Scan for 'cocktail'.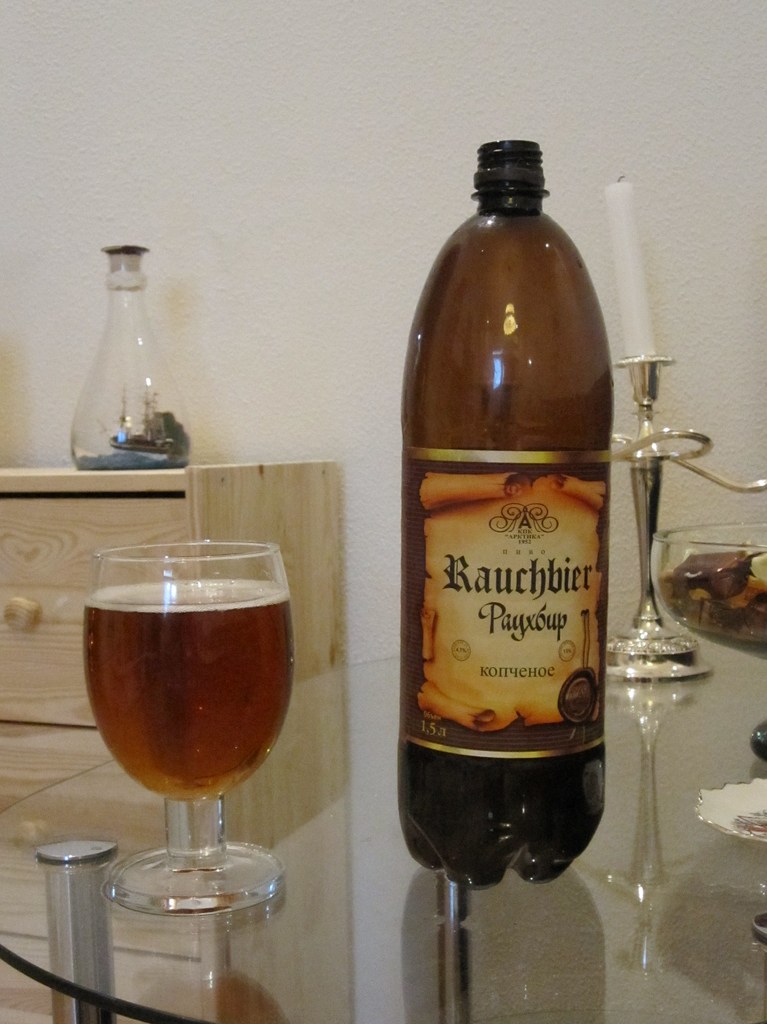
Scan result: 644 519 766 832.
